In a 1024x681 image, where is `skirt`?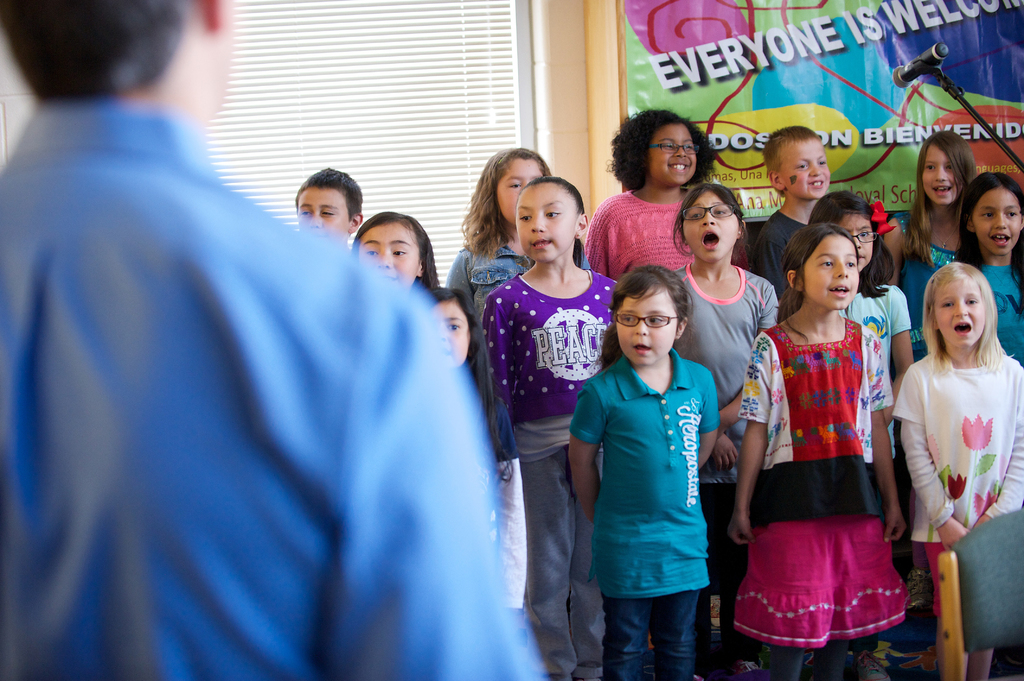
[728,513,915,651].
